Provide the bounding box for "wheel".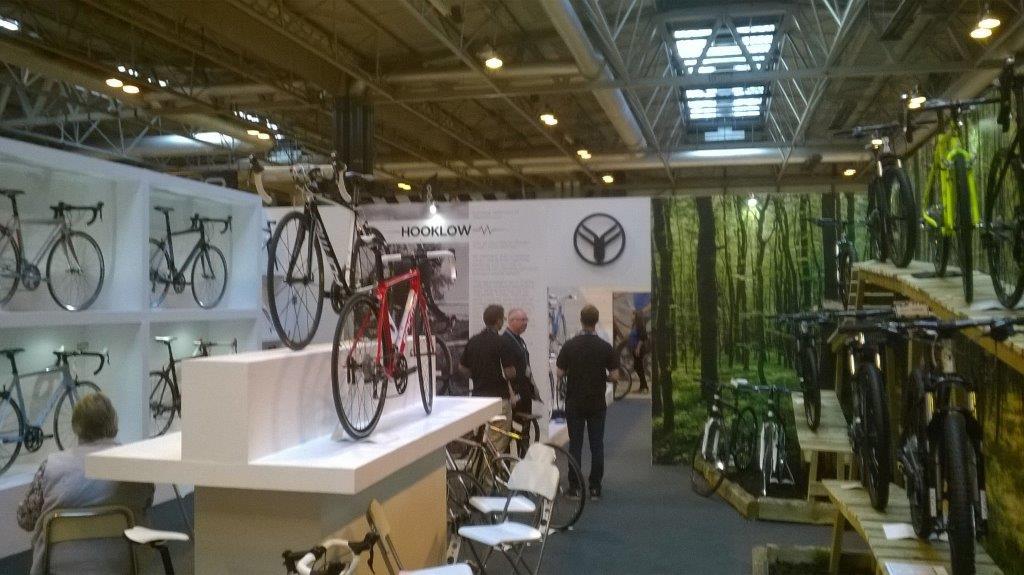
x1=927, y1=176, x2=951, y2=277.
